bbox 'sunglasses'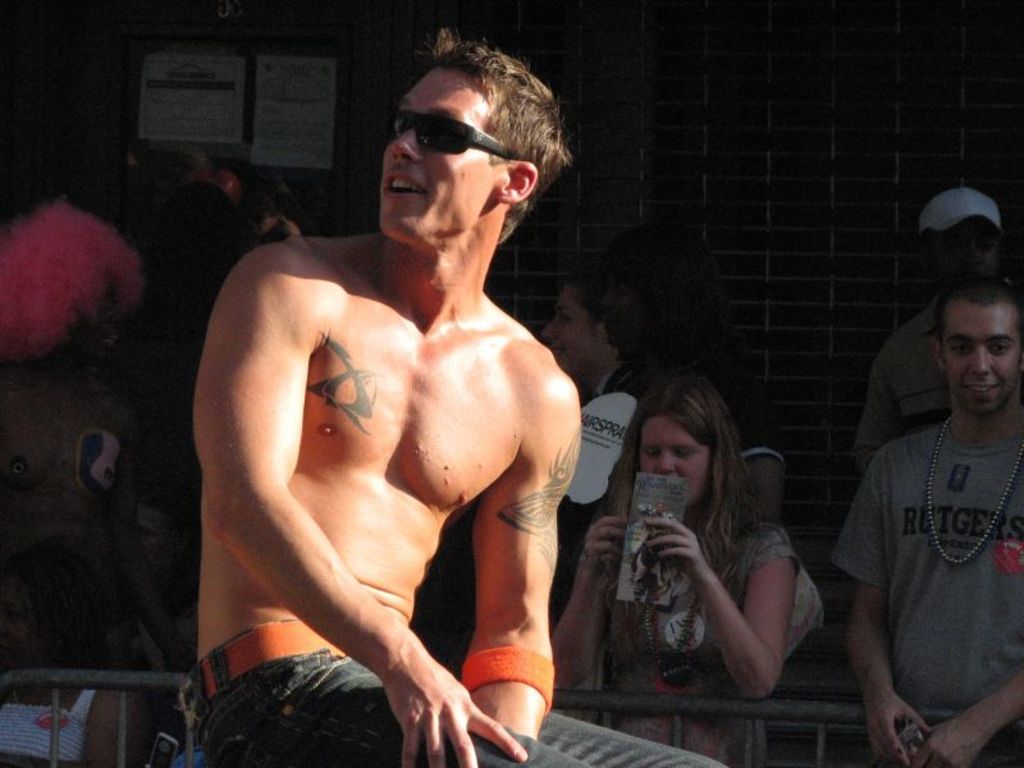
left=369, top=116, right=538, bottom=159
